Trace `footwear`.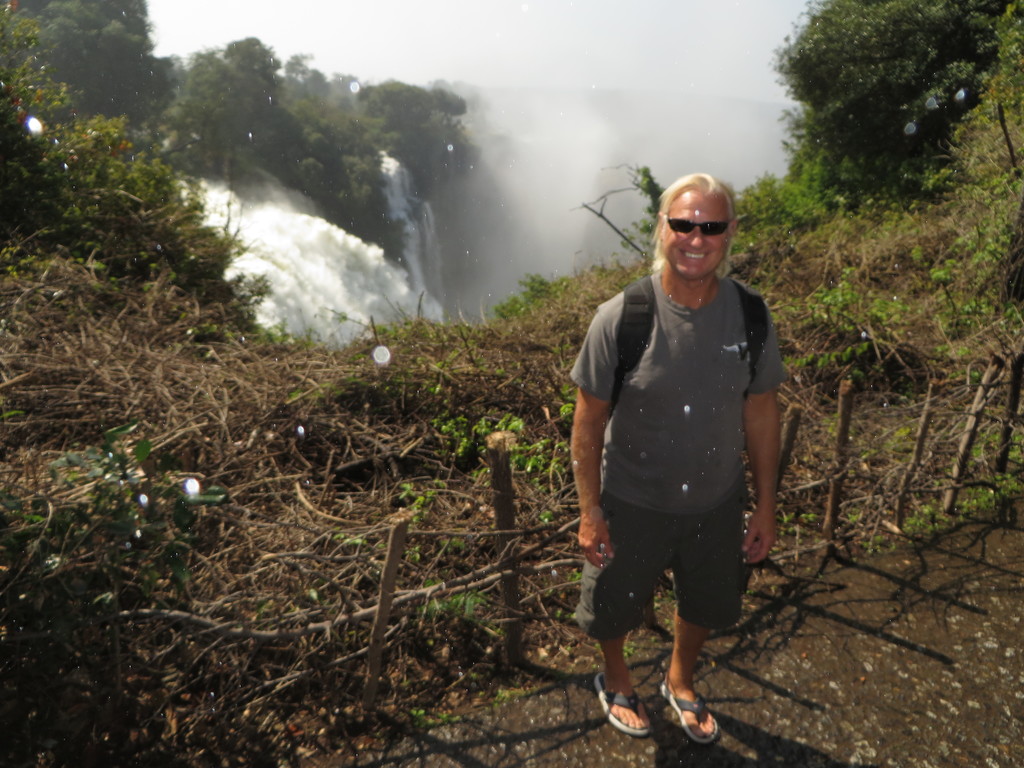
Traced to select_region(596, 668, 648, 737).
